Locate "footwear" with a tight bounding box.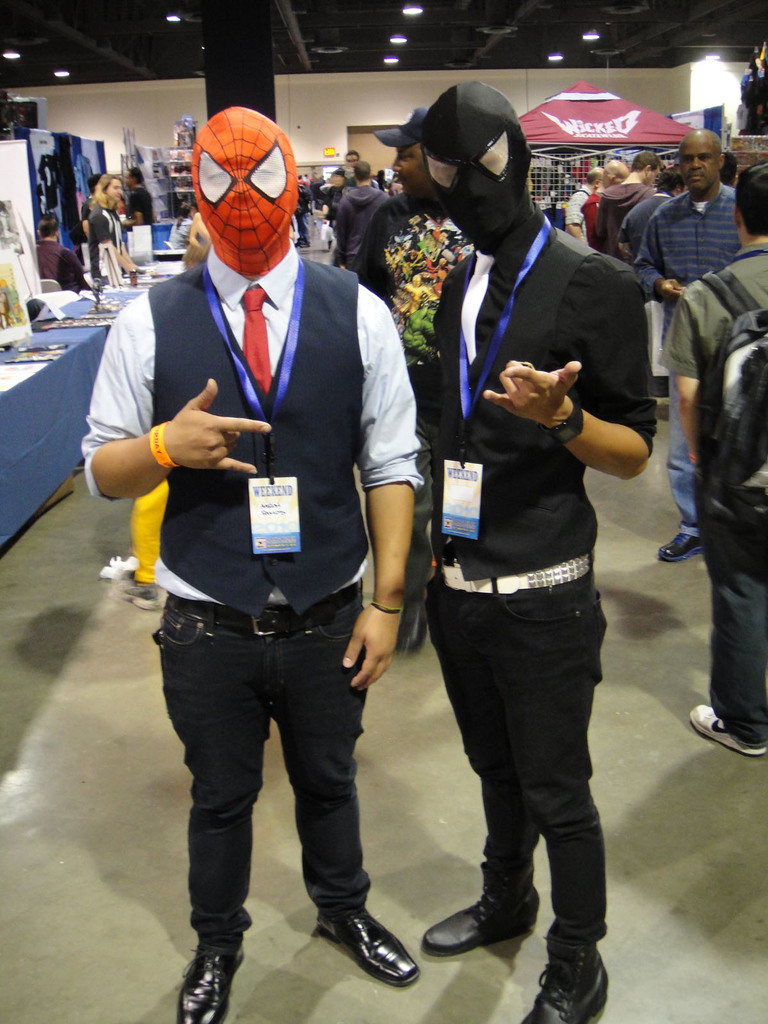
x1=181 y1=941 x2=251 y2=1023.
